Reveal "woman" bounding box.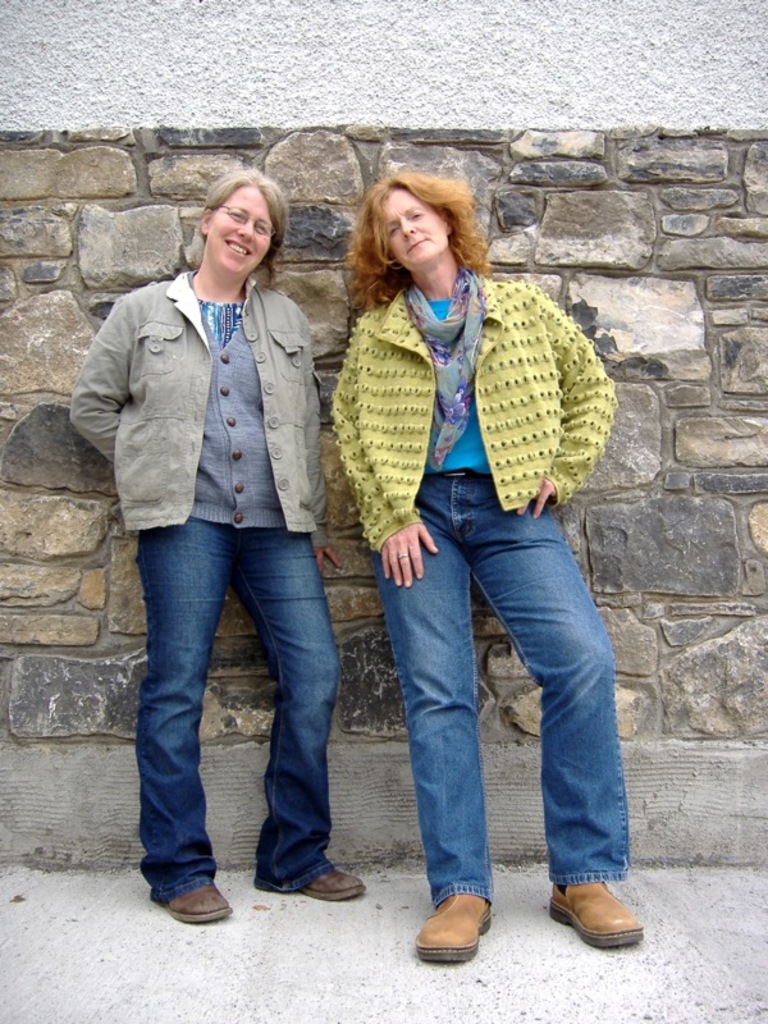
Revealed: select_region(69, 166, 364, 923).
